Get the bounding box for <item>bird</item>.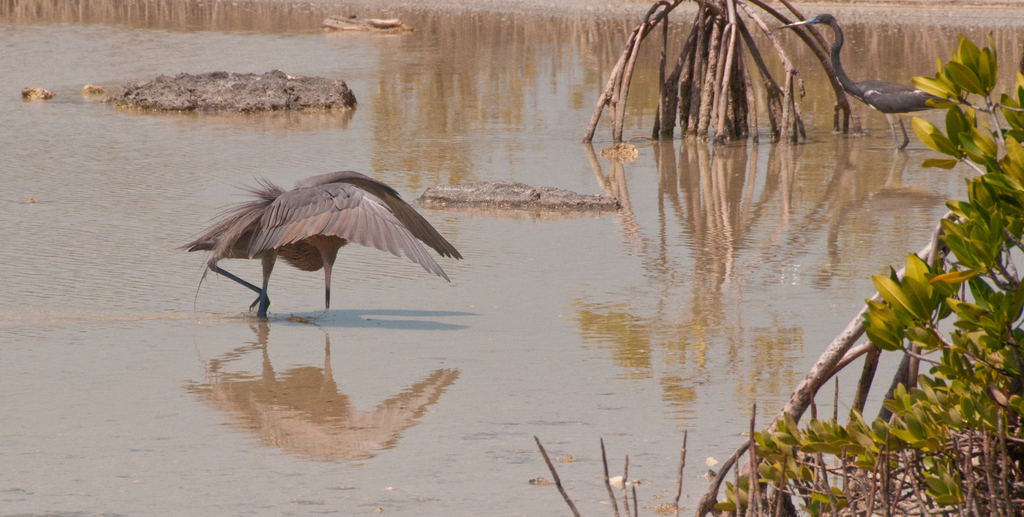
[left=776, top=15, right=972, bottom=154].
